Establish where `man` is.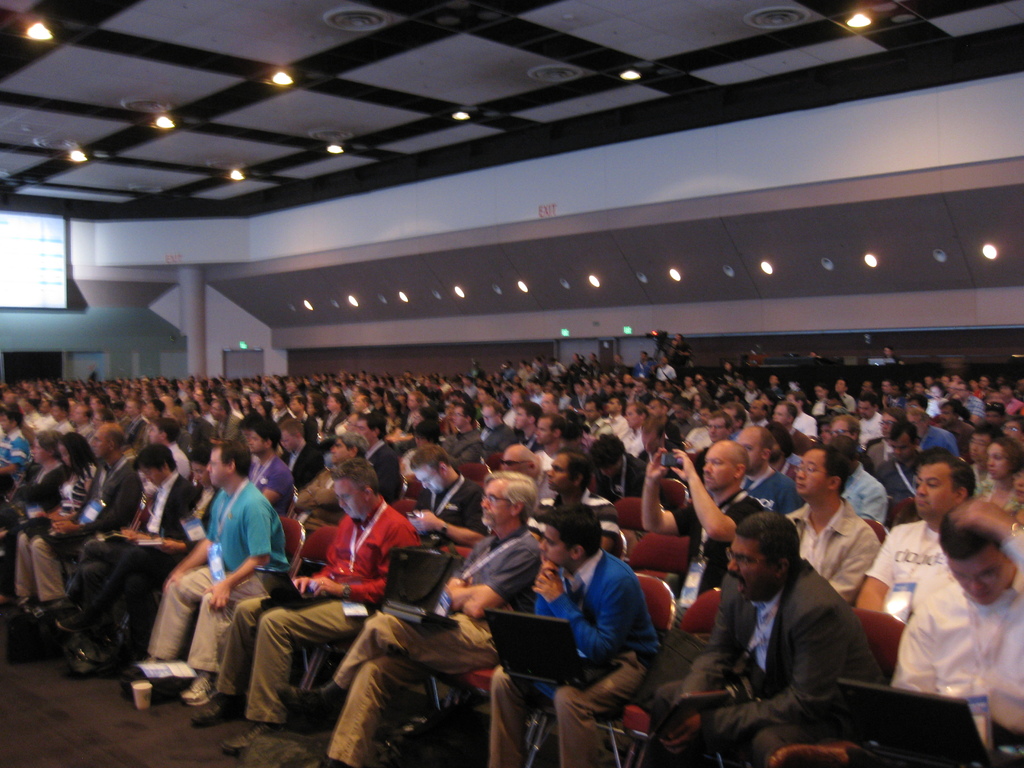
Established at bbox(871, 417, 924, 495).
